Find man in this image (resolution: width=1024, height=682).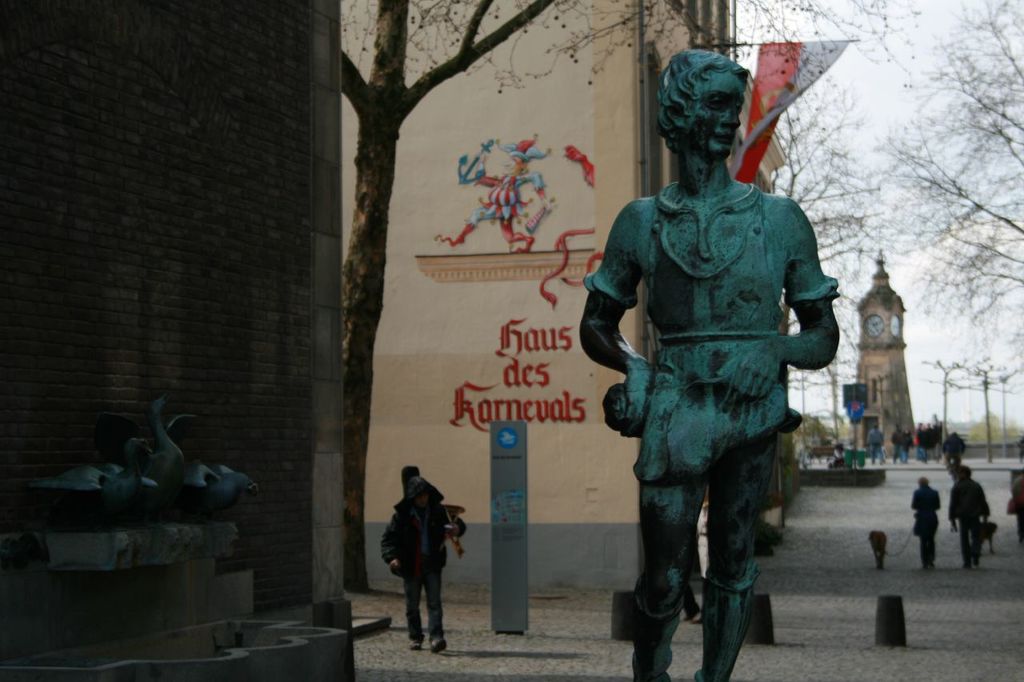
l=385, t=475, r=466, b=653.
